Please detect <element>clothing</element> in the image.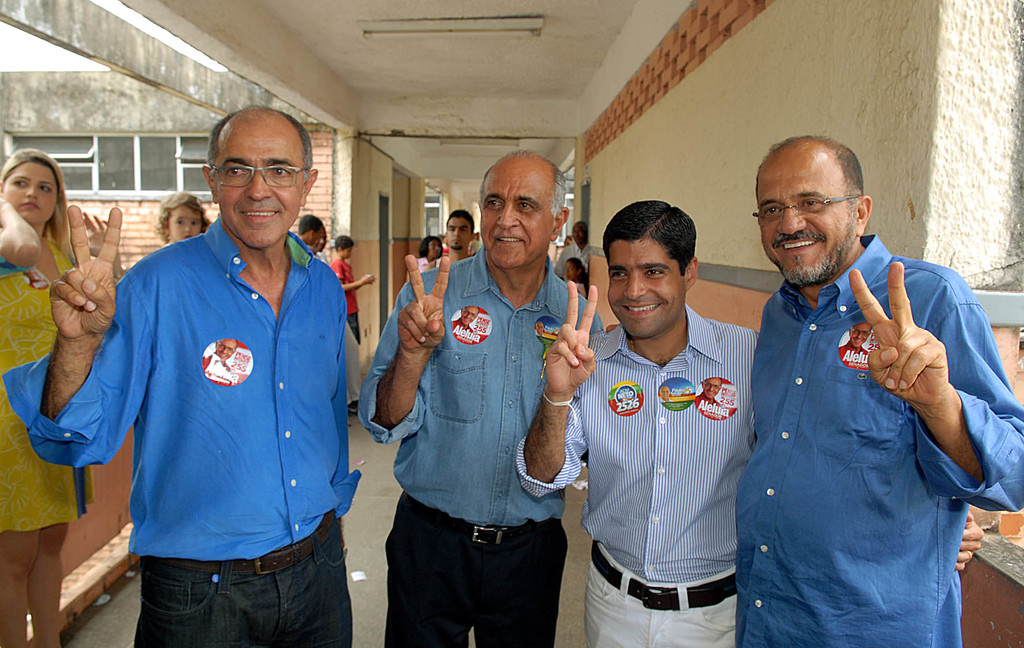
(x1=358, y1=237, x2=607, y2=647).
